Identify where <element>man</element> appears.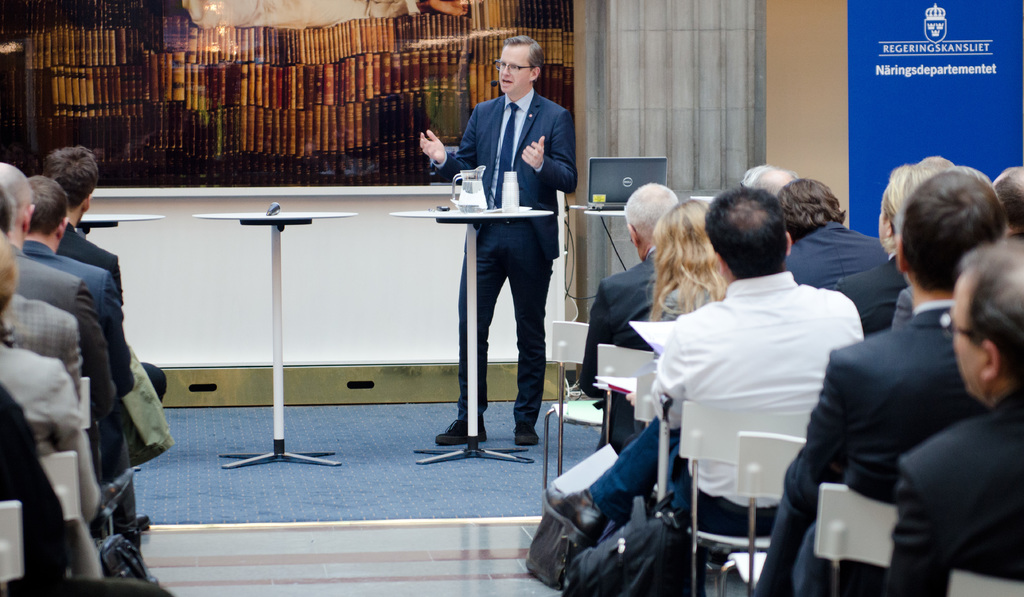
Appears at crop(0, 169, 104, 405).
